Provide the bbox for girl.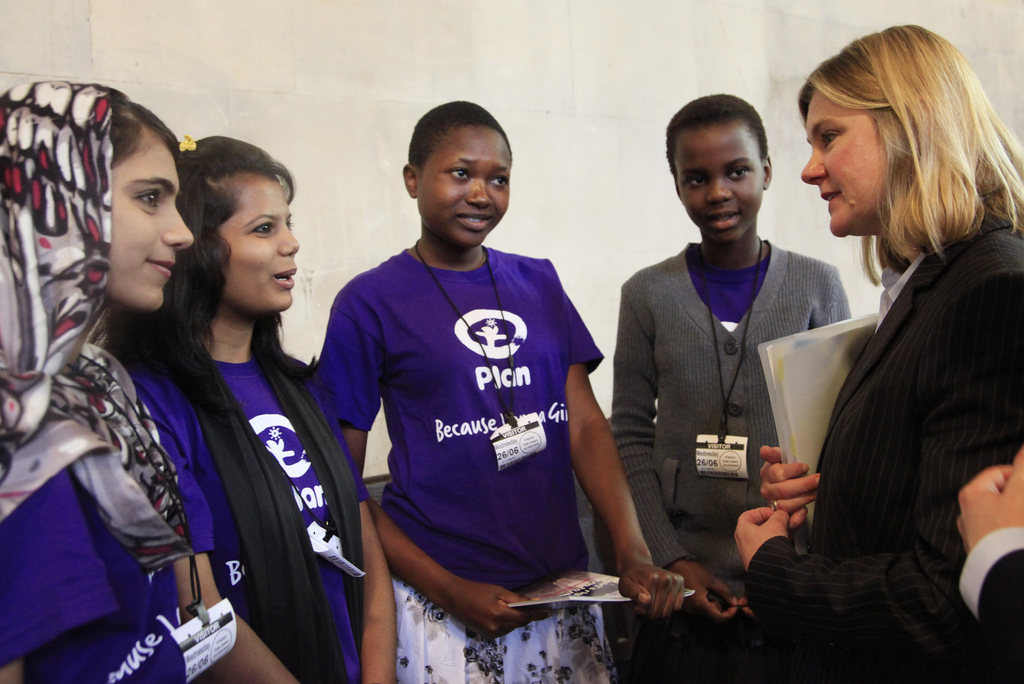
l=609, t=90, r=855, b=683.
